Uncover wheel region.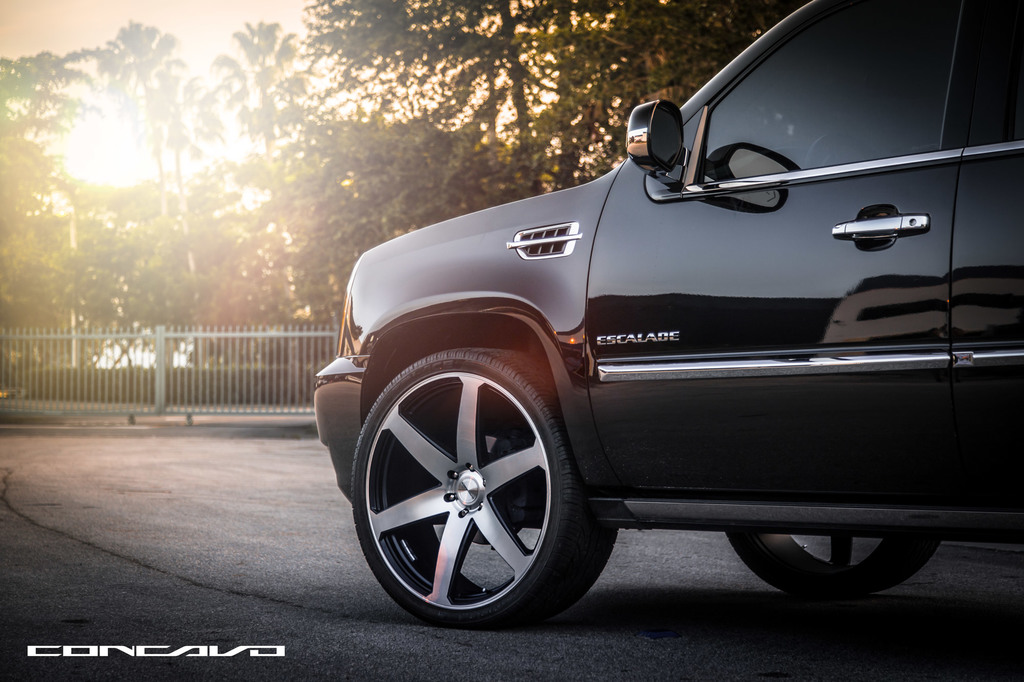
Uncovered: BBox(723, 532, 935, 596).
